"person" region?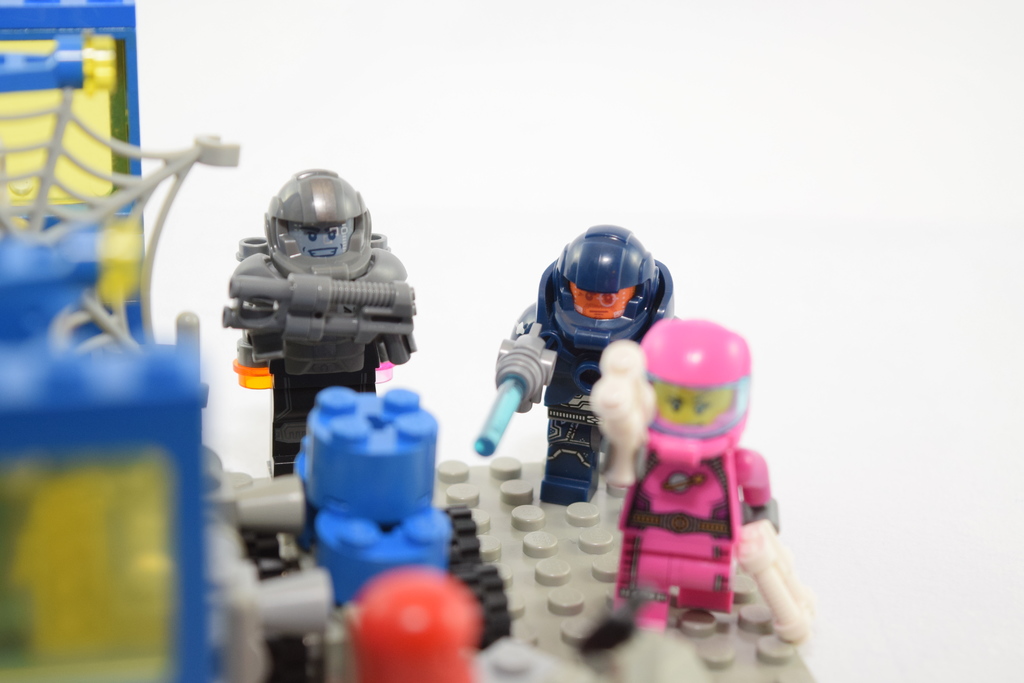
detection(218, 145, 424, 447)
